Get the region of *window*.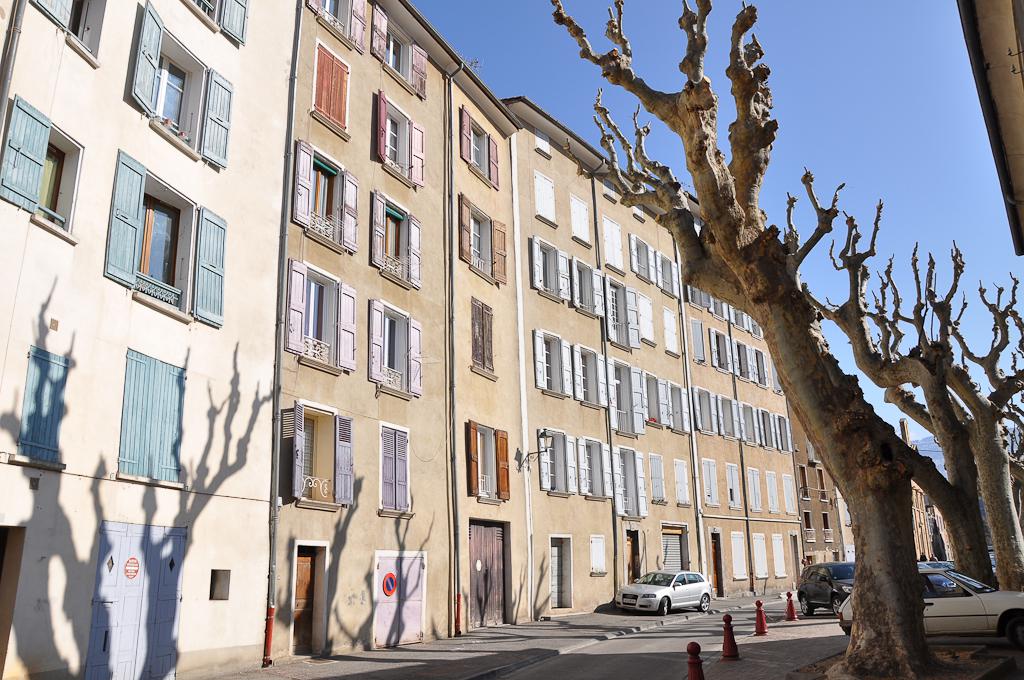
22,0,111,65.
